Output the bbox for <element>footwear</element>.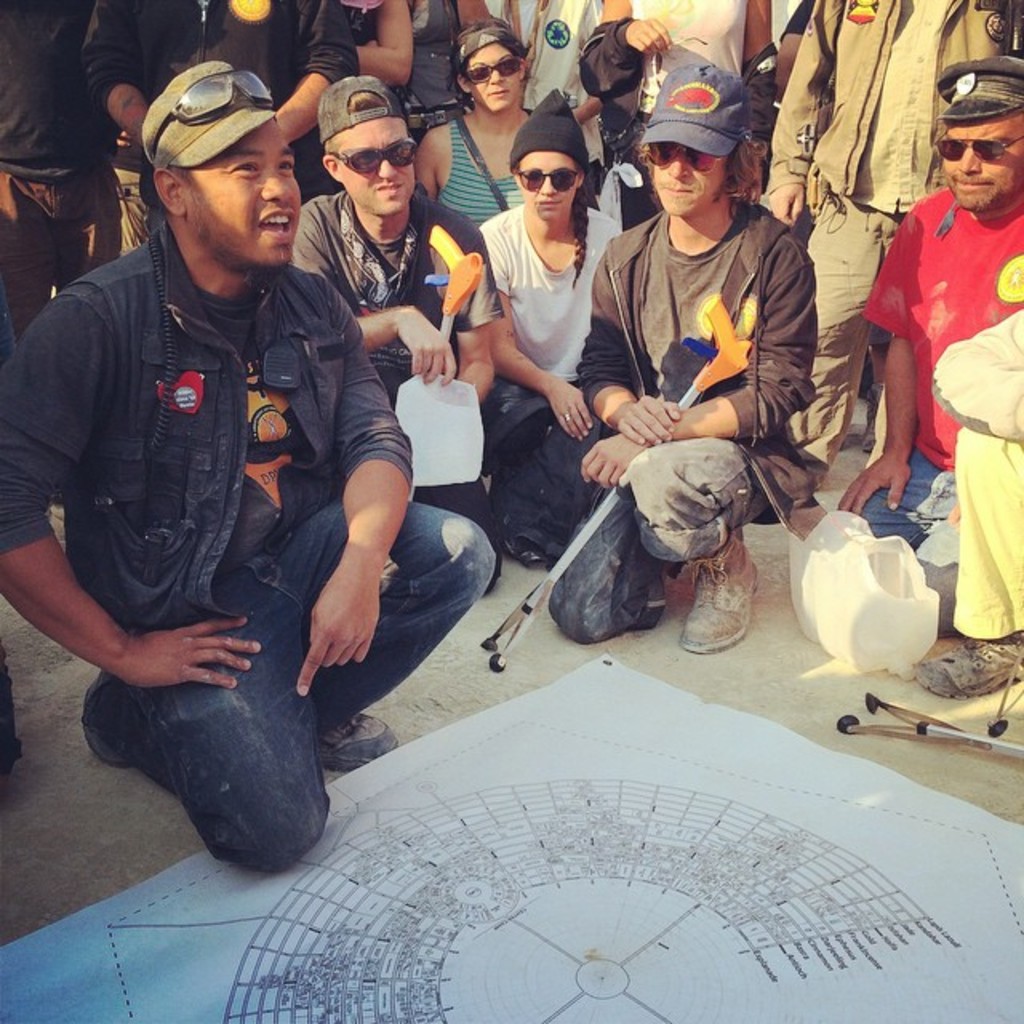
Rect(914, 627, 1022, 702).
